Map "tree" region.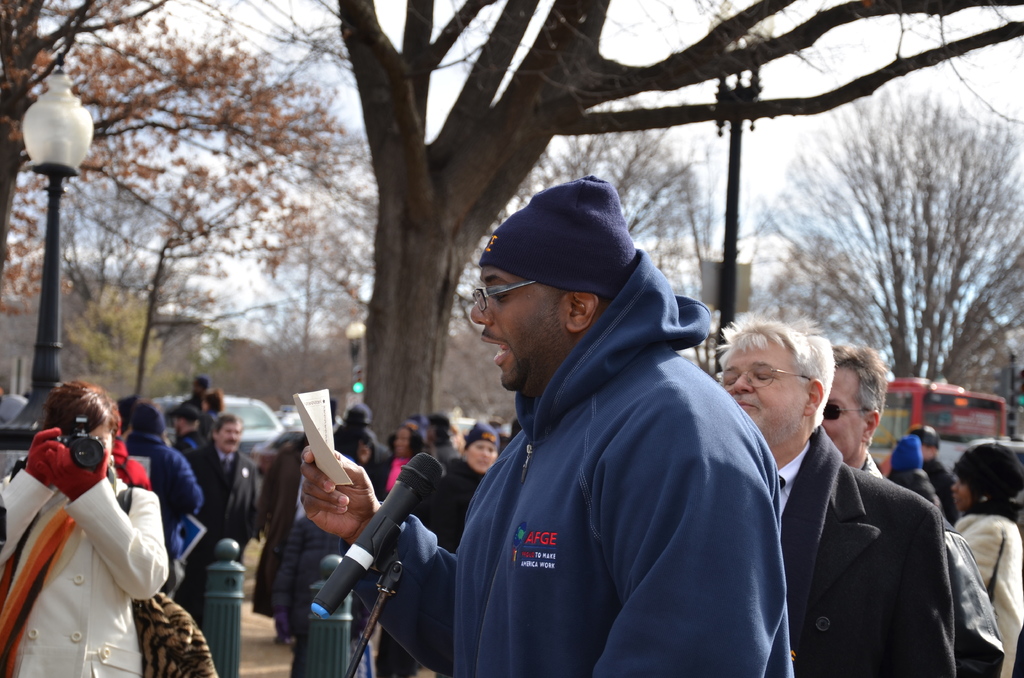
Mapped to [left=780, top=90, right=994, bottom=407].
